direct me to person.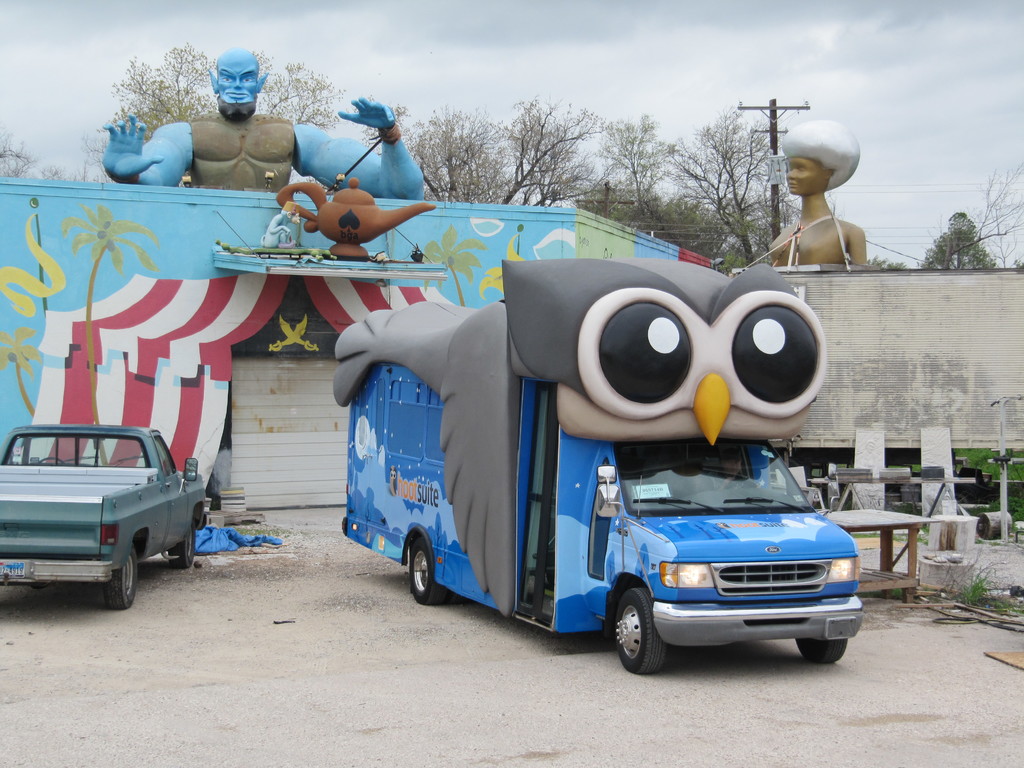
Direction: detection(99, 46, 429, 204).
